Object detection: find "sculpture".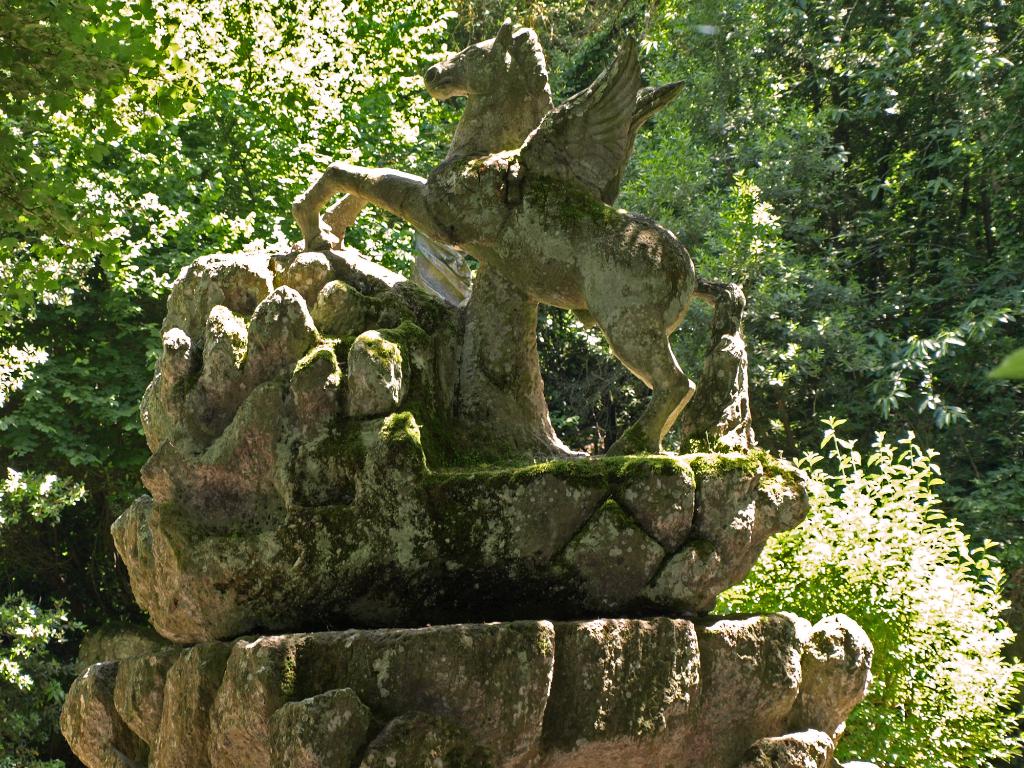
Rect(147, 29, 841, 680).
